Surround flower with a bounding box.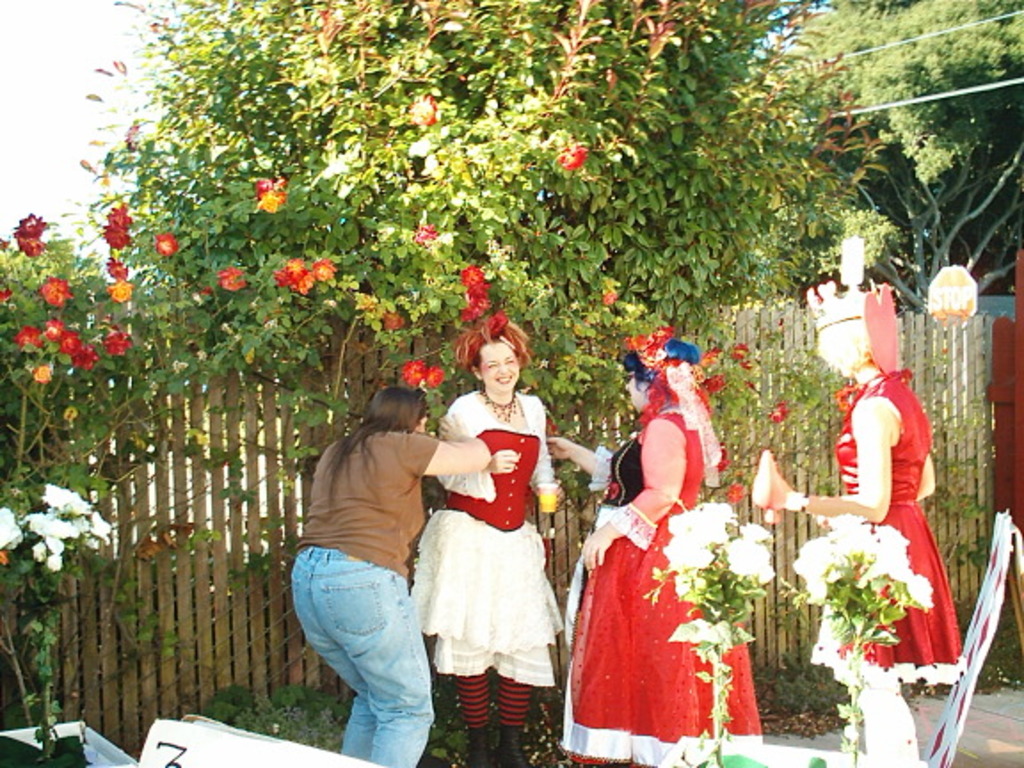
pyautogui.locateOnScreen(0, 240, 14, 252).
